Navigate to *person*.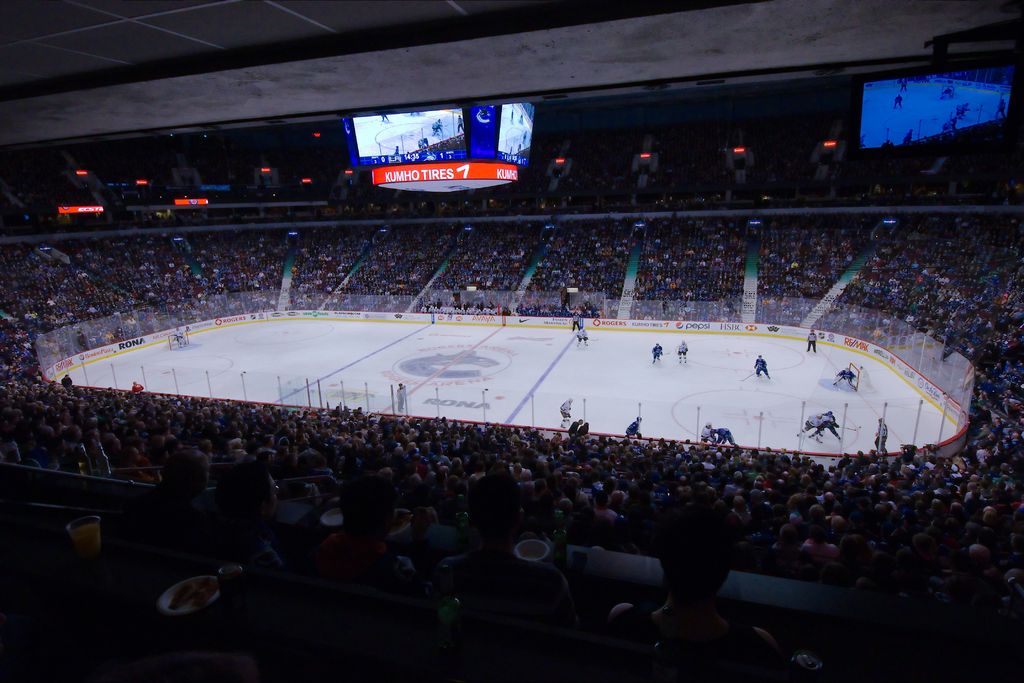
Navigation target: BBox(754, 353, 770, 375).
